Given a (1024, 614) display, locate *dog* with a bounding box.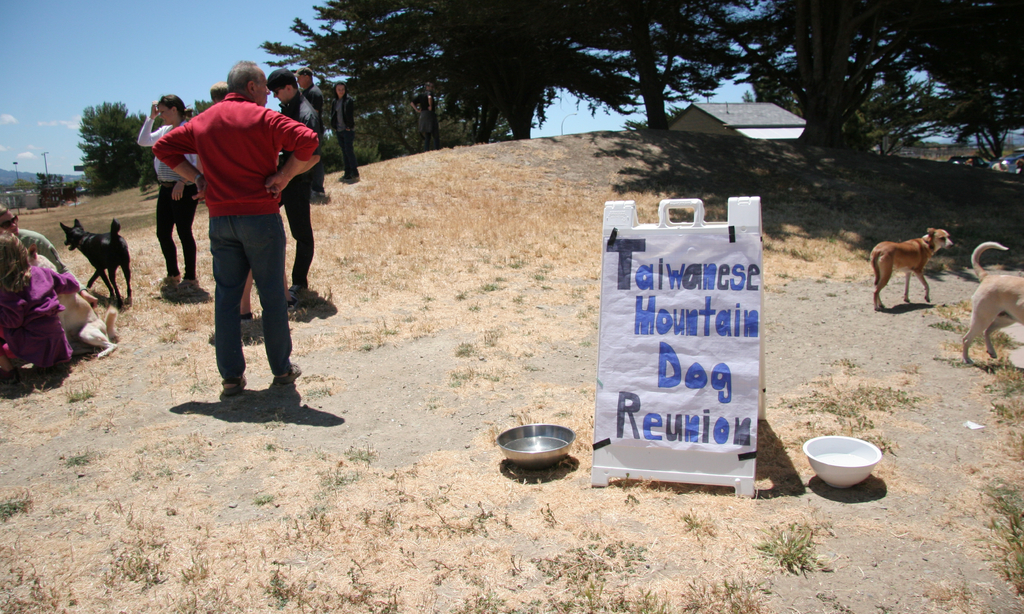
Located: pyautogui.locateOnScreen(870, 229, 955, 312).
